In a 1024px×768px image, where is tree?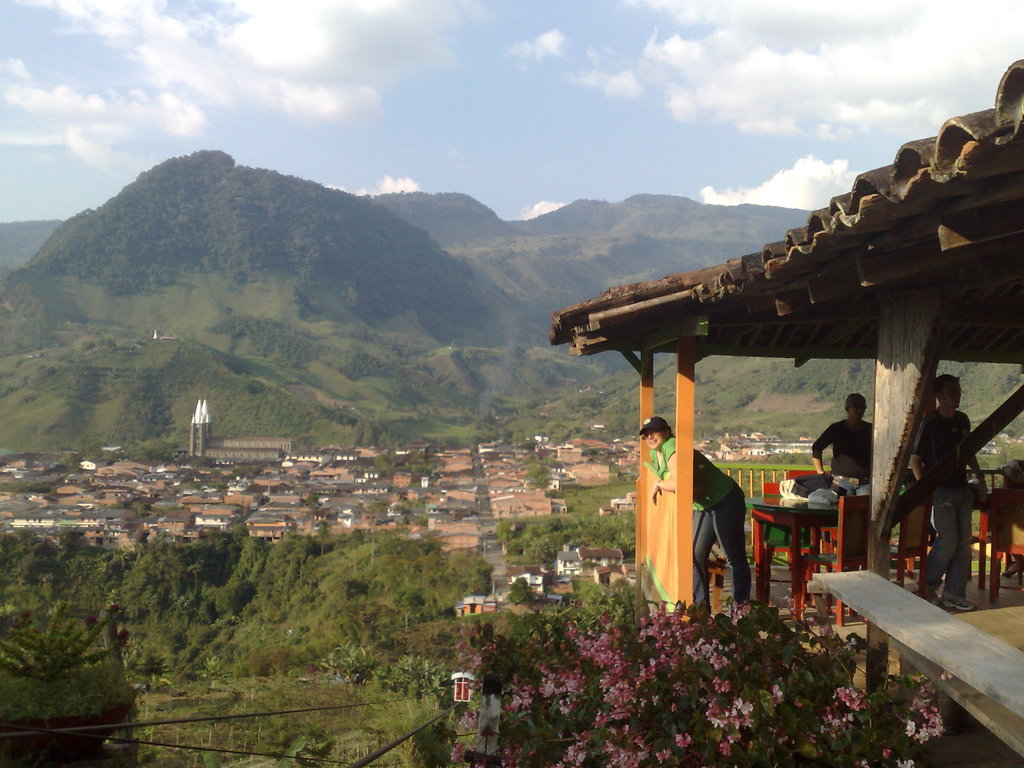
[570, 577, 642, 625].
